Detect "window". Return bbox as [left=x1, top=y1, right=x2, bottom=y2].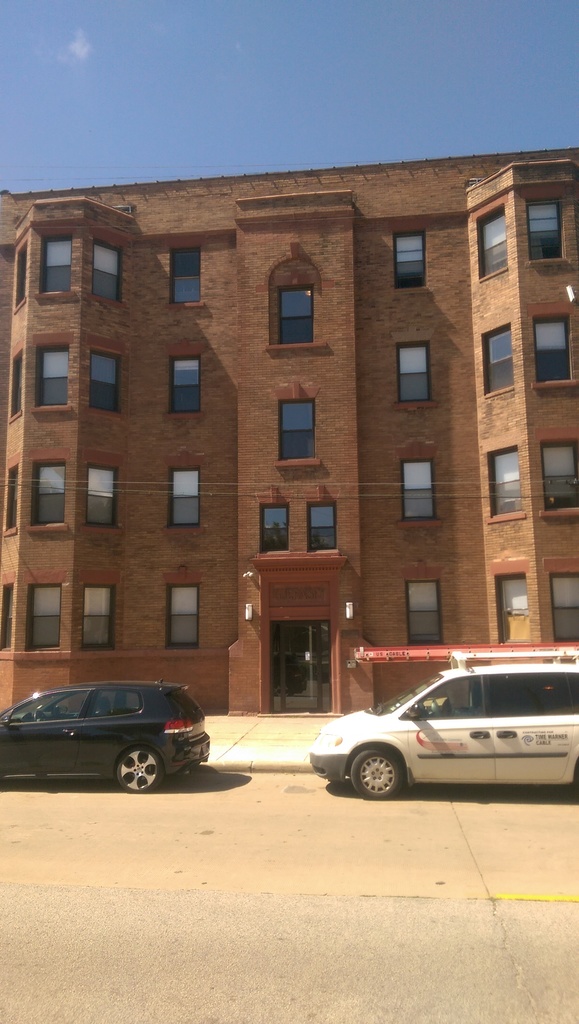
[left=396, top=228, right=425, bottom=291].
